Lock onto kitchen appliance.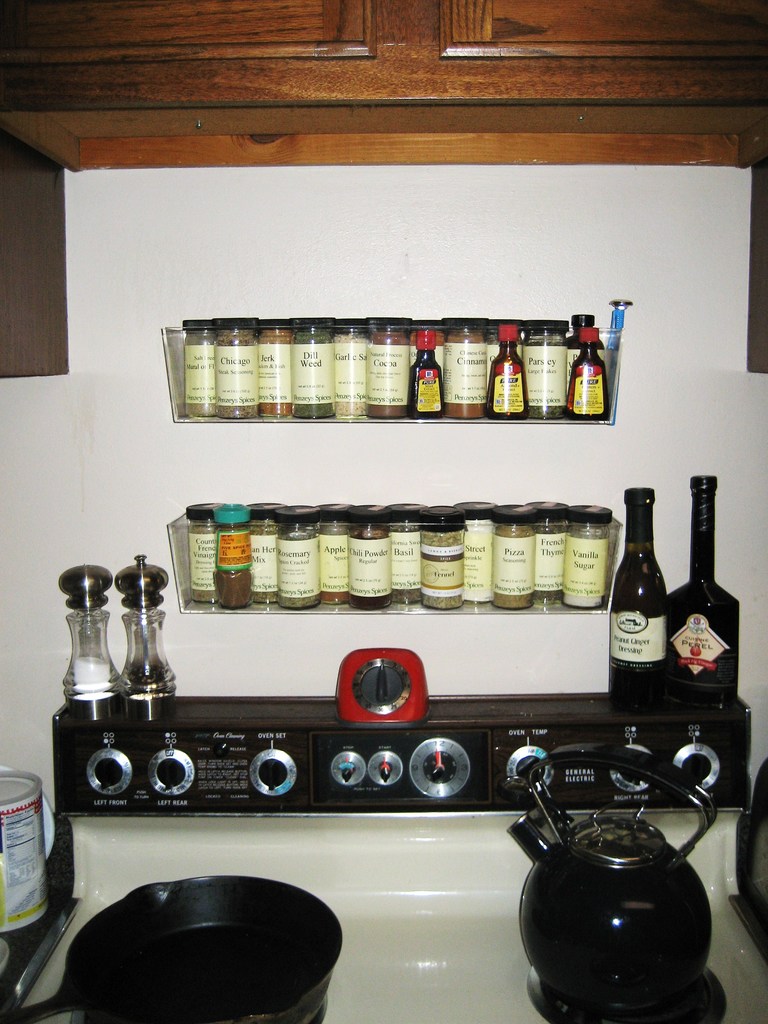
Locked: (0, 694, 767, 1023).
